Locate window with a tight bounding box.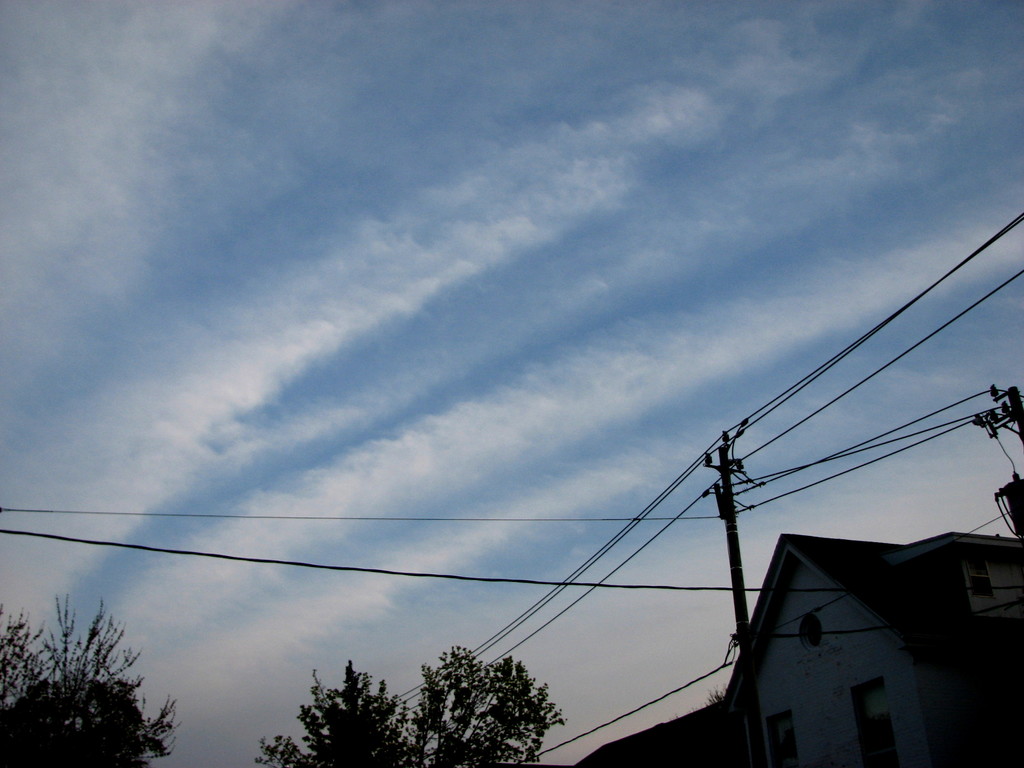
x1=772, y1=717, x2=804, y2=767.
